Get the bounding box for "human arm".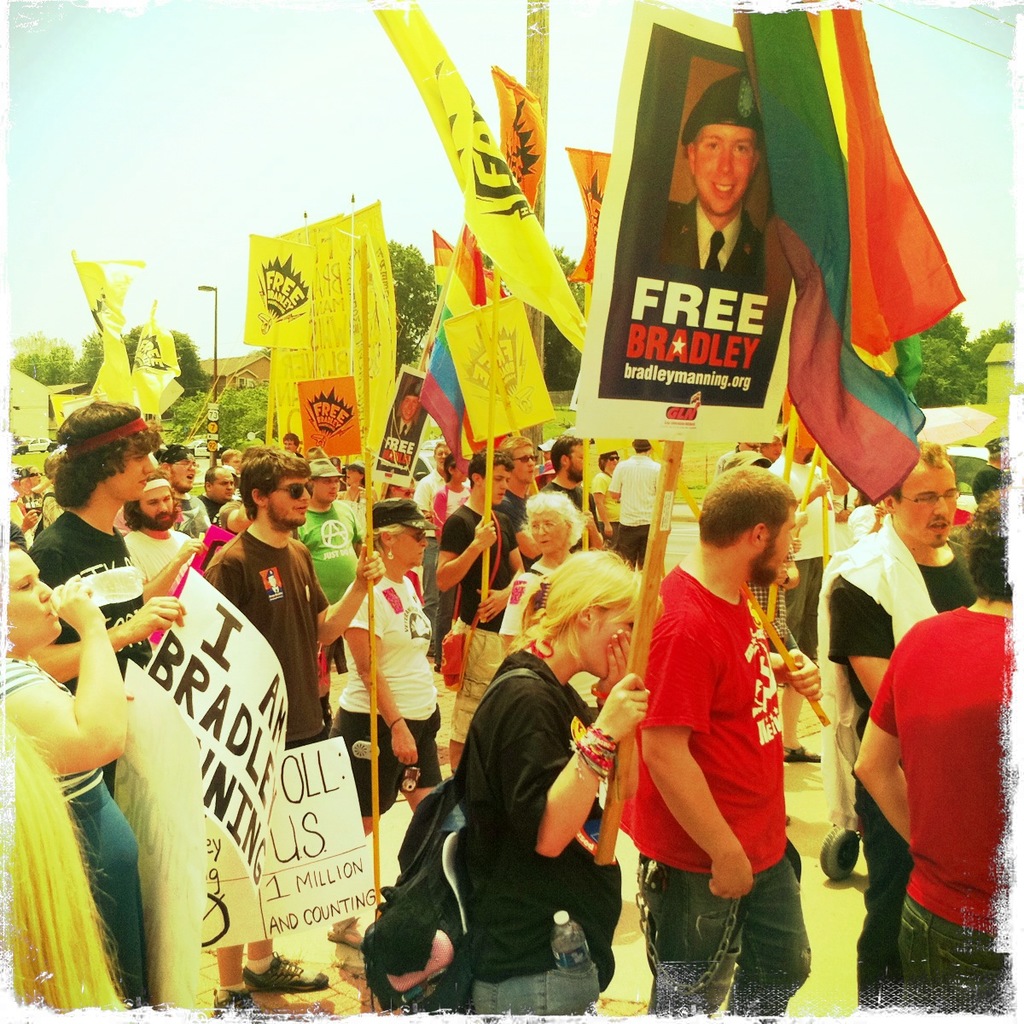
343, 582, 424, 772.
